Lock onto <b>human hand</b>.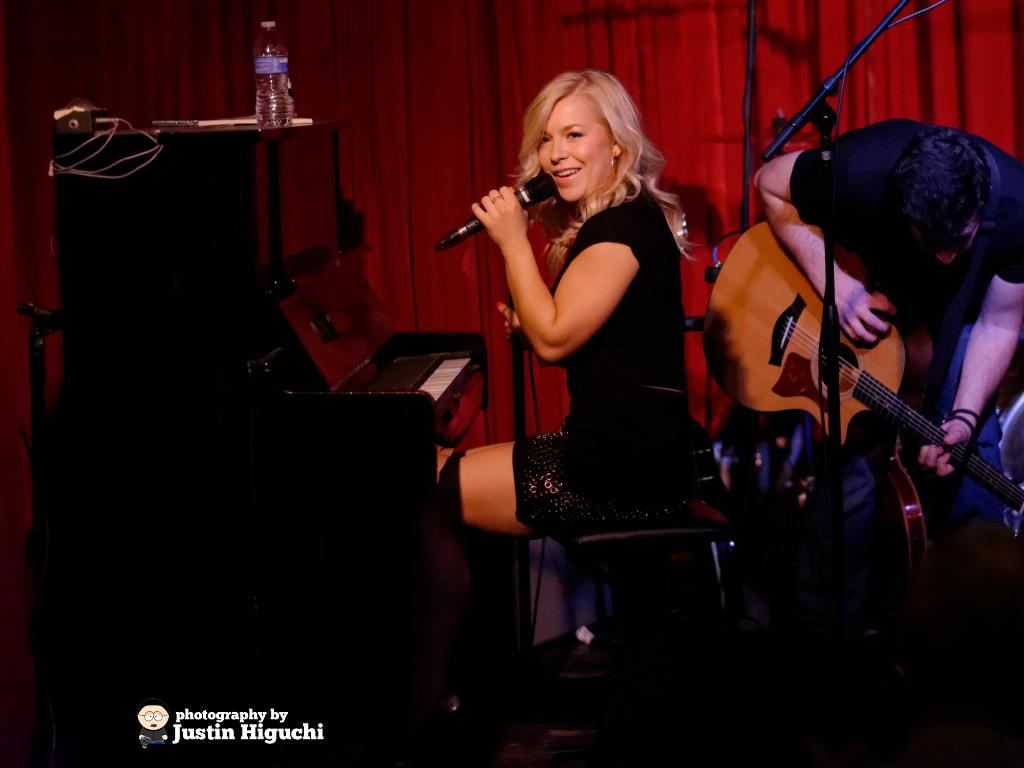
Locked: left=920, top=420, right=975, bottom=481.
